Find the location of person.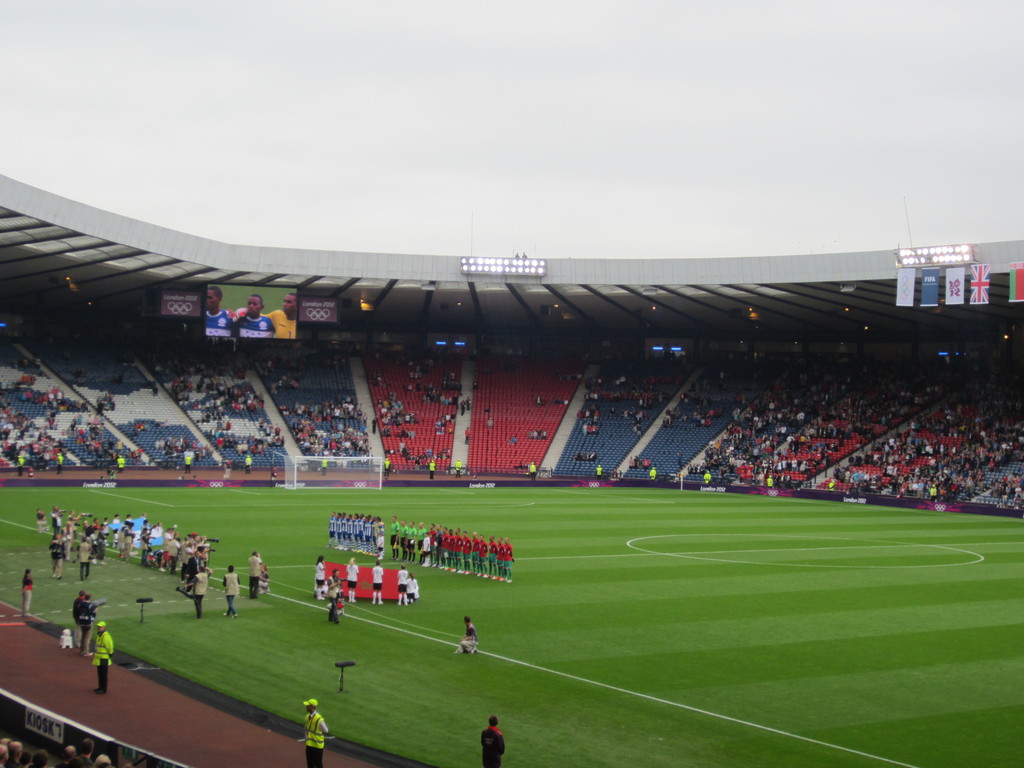
Location: locate(372, 561, 384, 606).
